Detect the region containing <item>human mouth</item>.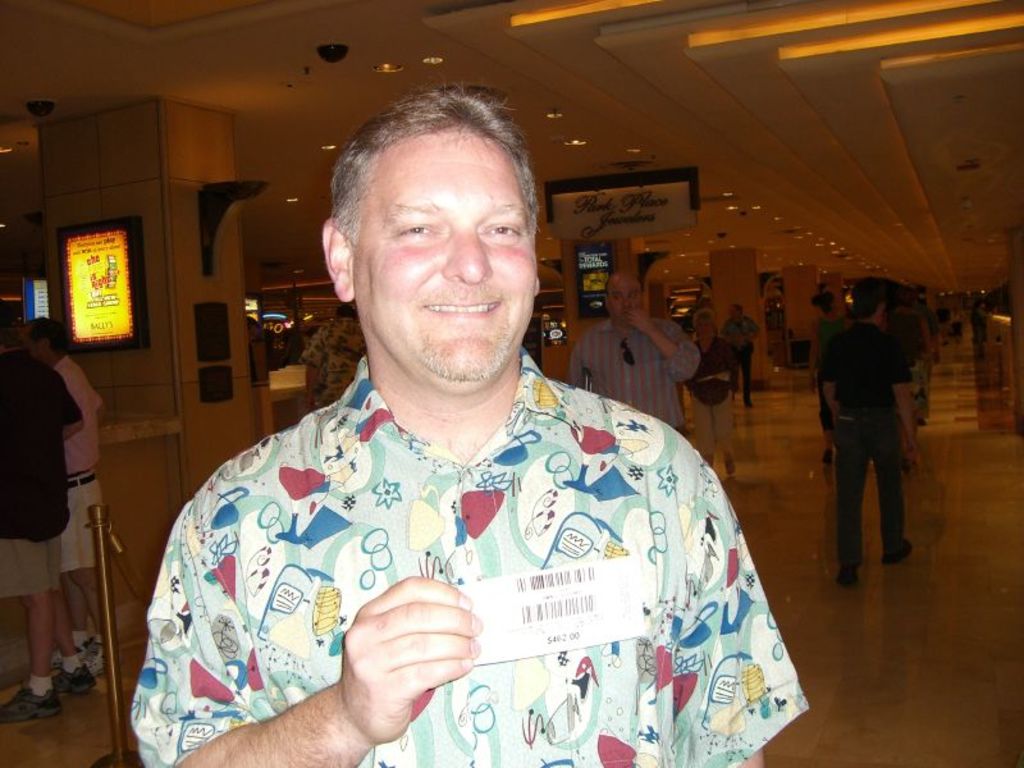
<region>421, 305, 503, 320</region>.
